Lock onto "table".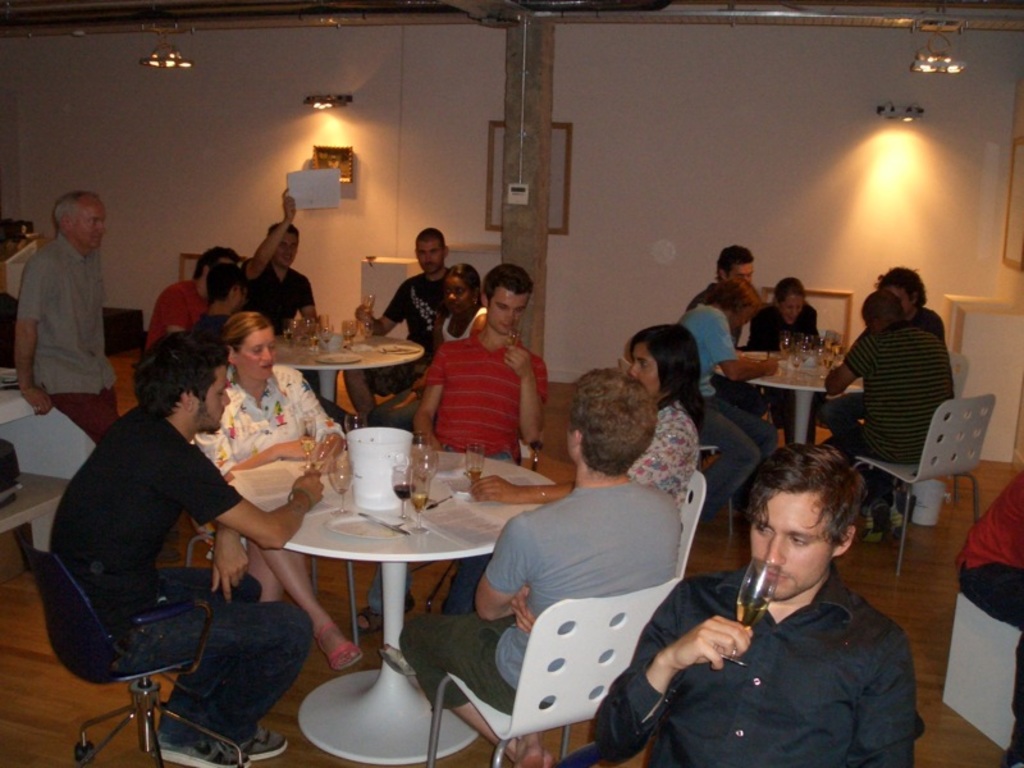
Locked: 234,456,605,723.
